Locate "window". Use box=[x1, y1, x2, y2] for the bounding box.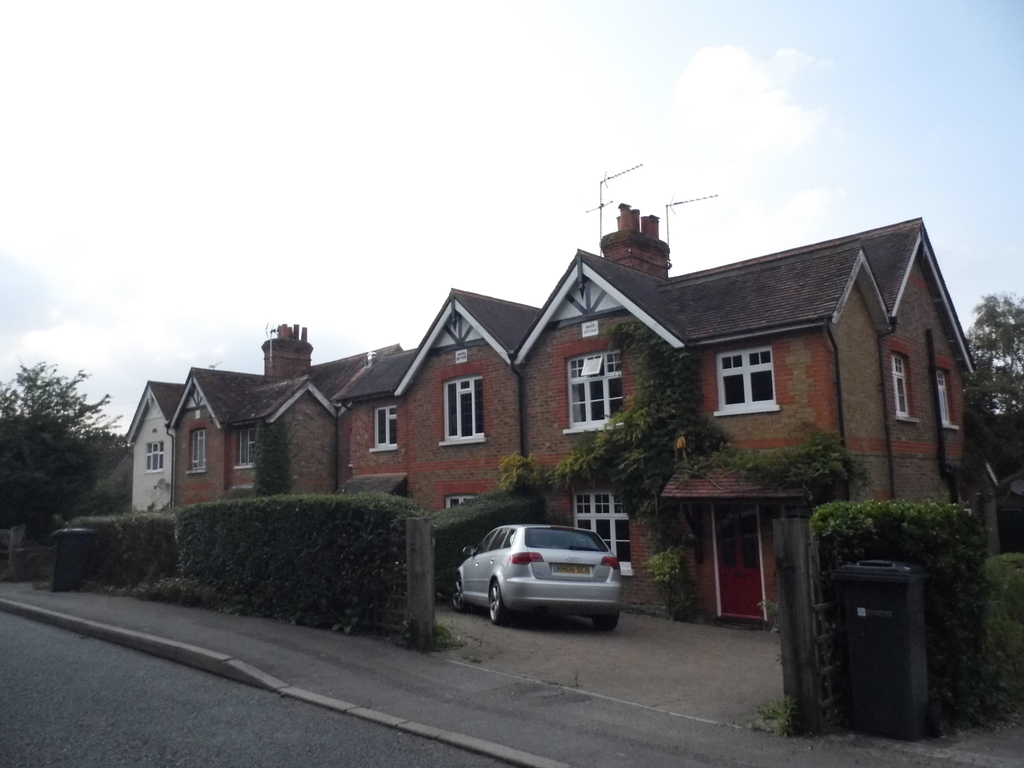
box=[436, 358, 494, 447].
